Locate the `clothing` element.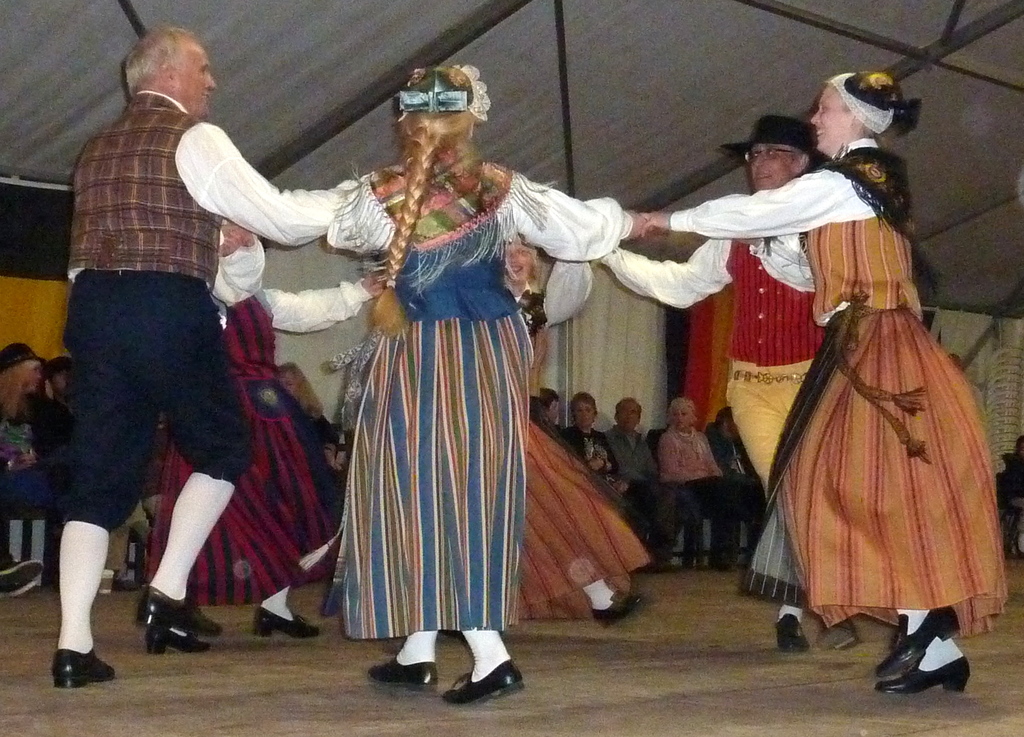
Element bbox: <bbox>0, 405, 50, 498</bbox>.
